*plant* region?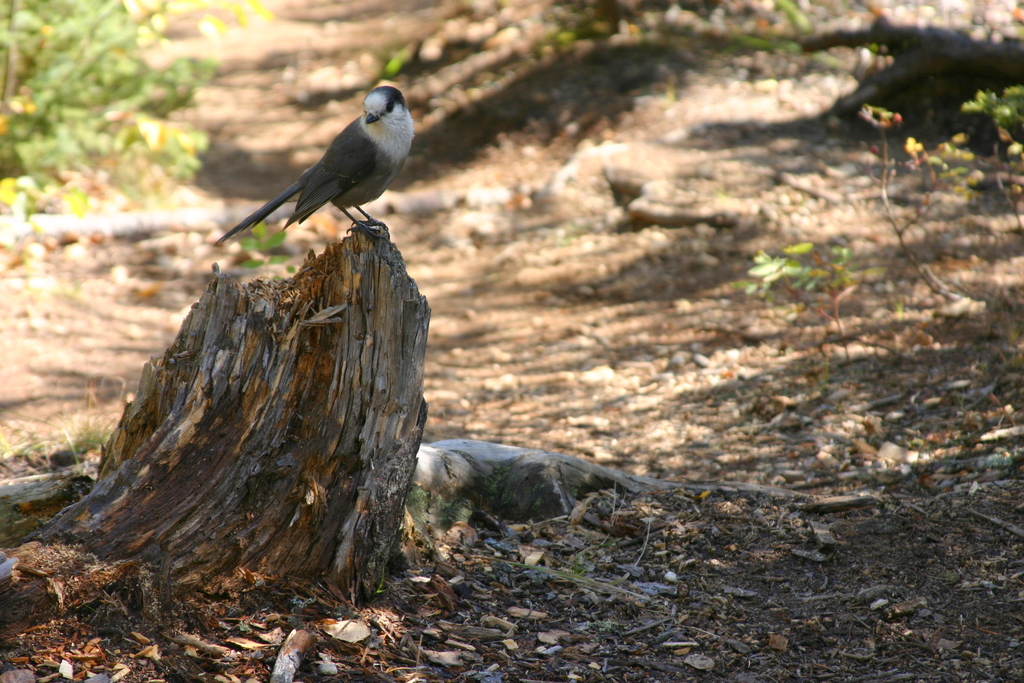
pyautogui.locateOnScreen(0, 416, 118, 463)
